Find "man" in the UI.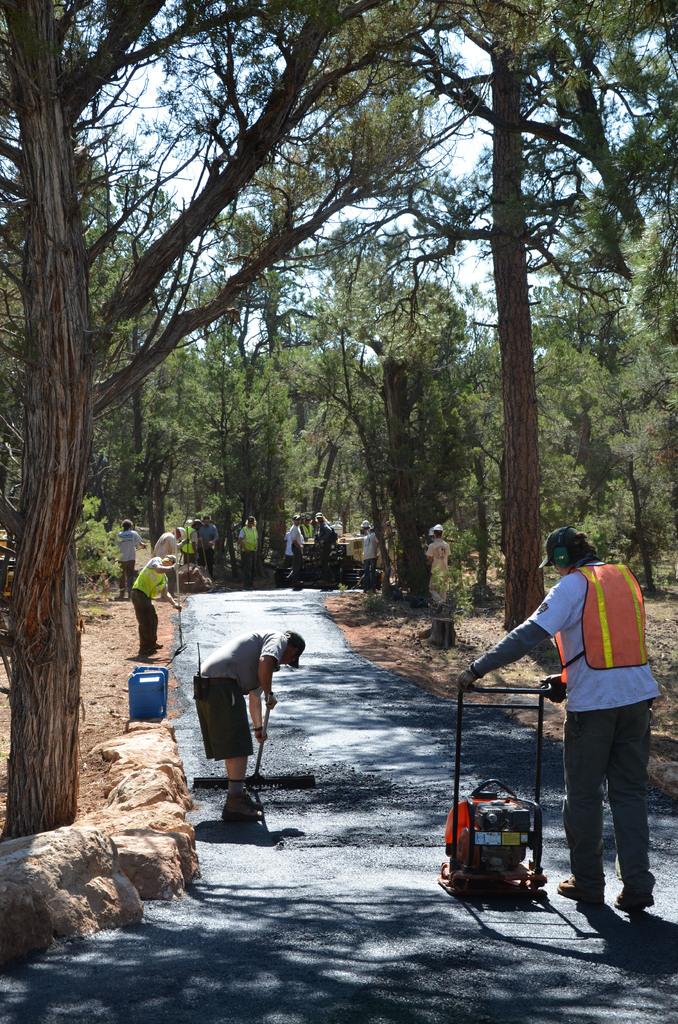
UI element at <box>458,526,658,911</box>.
